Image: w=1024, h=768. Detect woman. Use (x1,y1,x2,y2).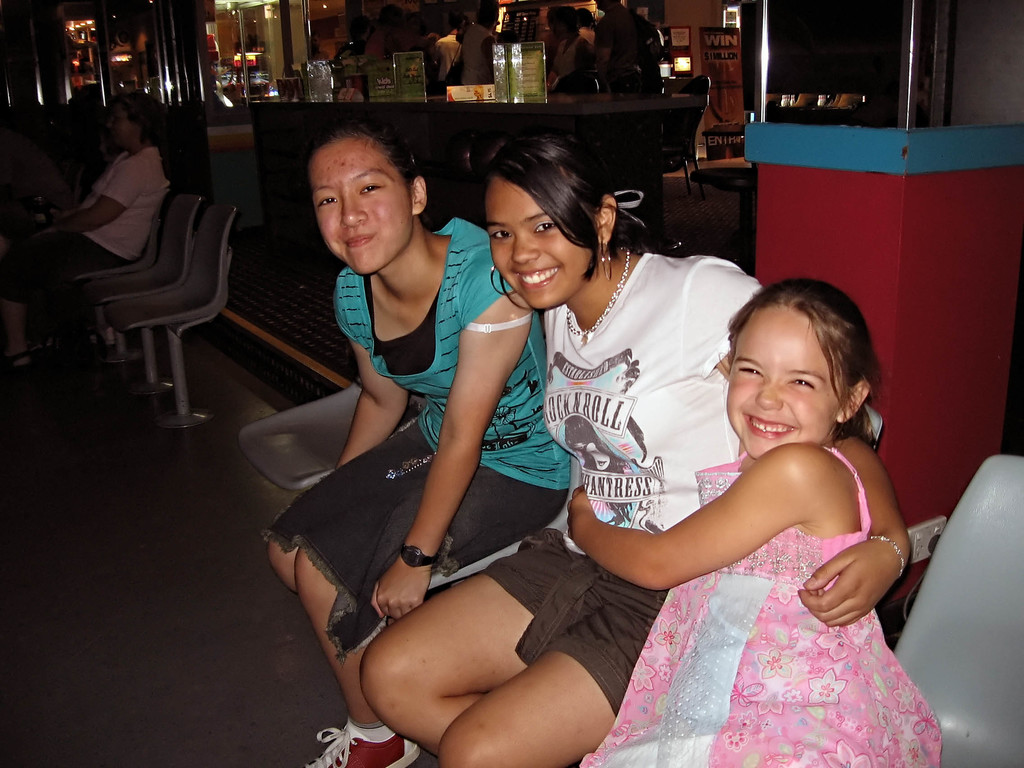
(362,141,916,767).
